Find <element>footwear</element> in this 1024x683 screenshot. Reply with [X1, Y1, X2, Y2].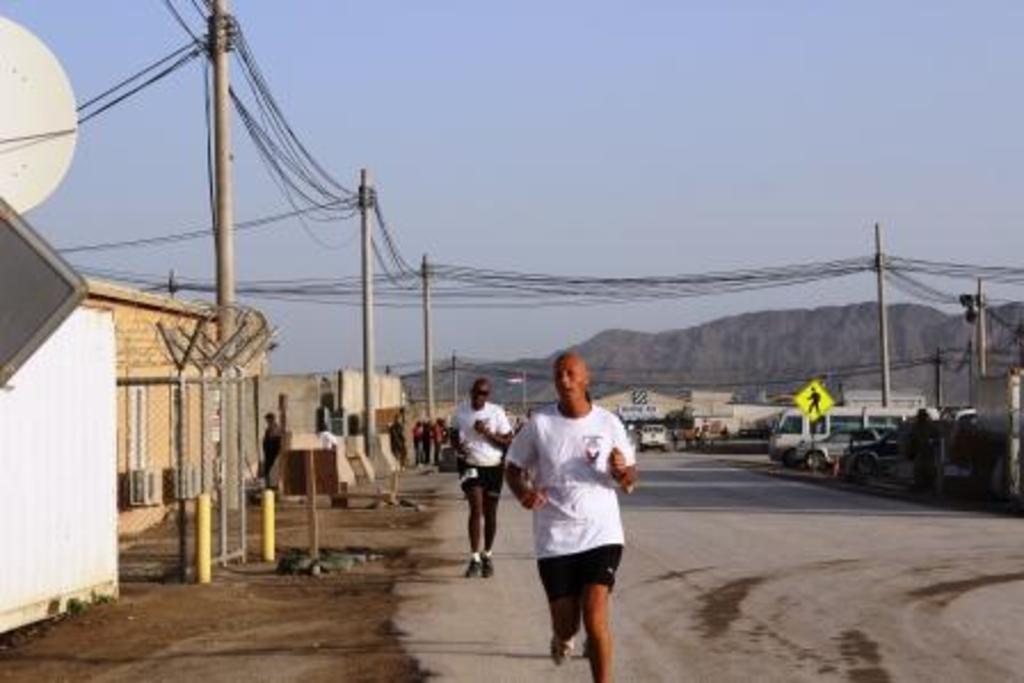
[549, 635, 576, 669].
